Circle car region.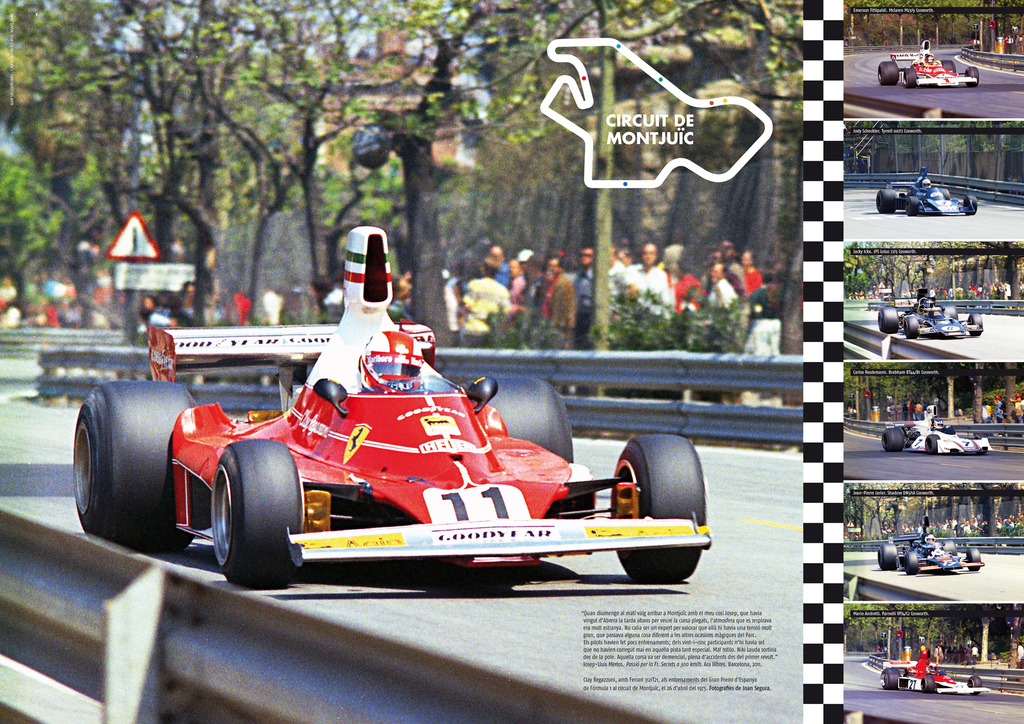
Region: bbox(883, 650, 981, 696).
